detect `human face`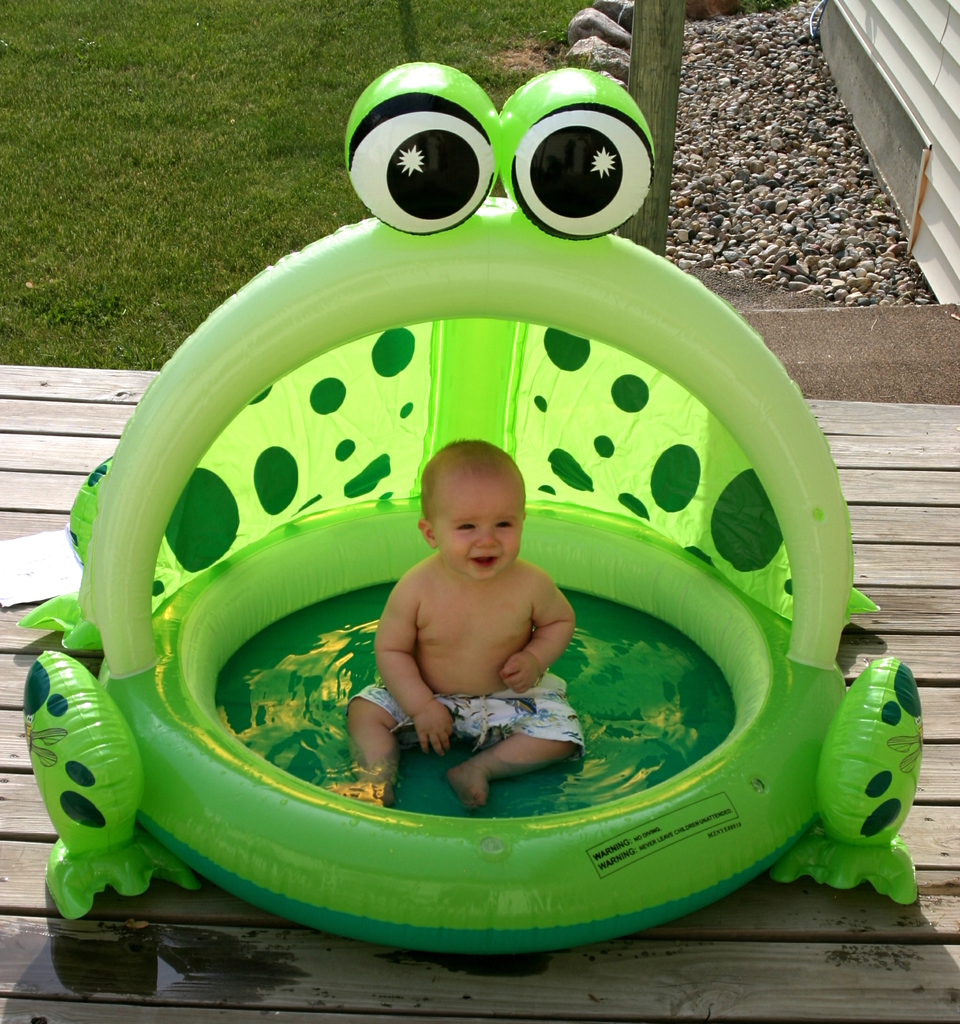
bbox=(431, 479, 519, 584)
